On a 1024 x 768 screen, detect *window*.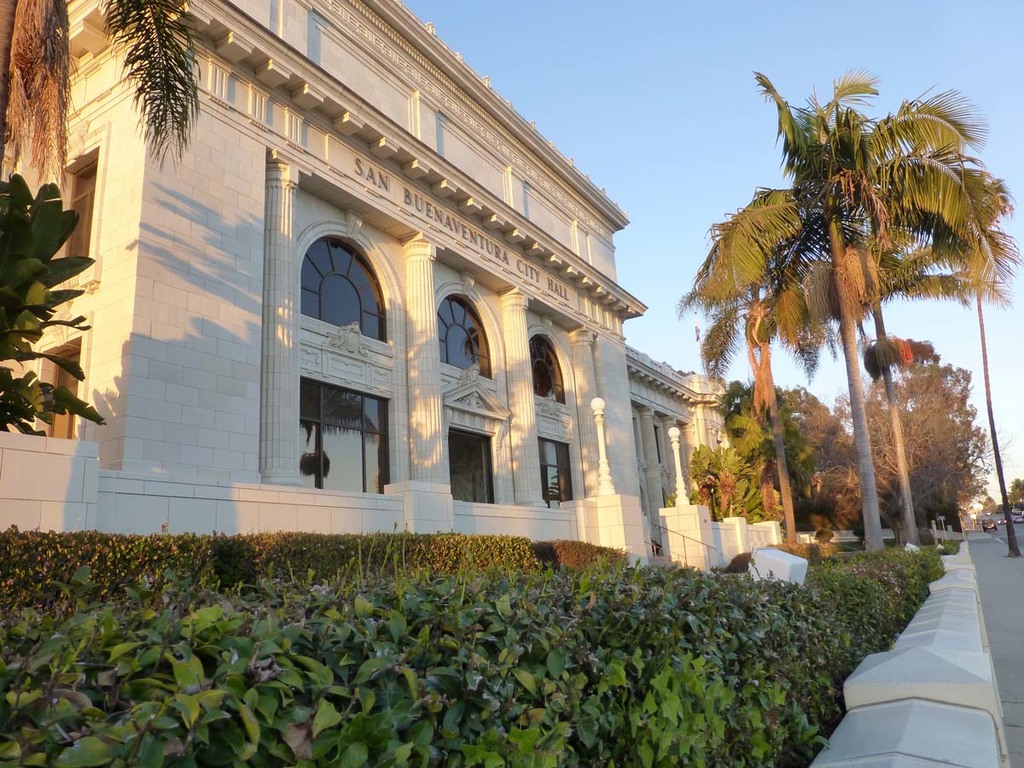
<region>537, 439, 576, 501</region>.
